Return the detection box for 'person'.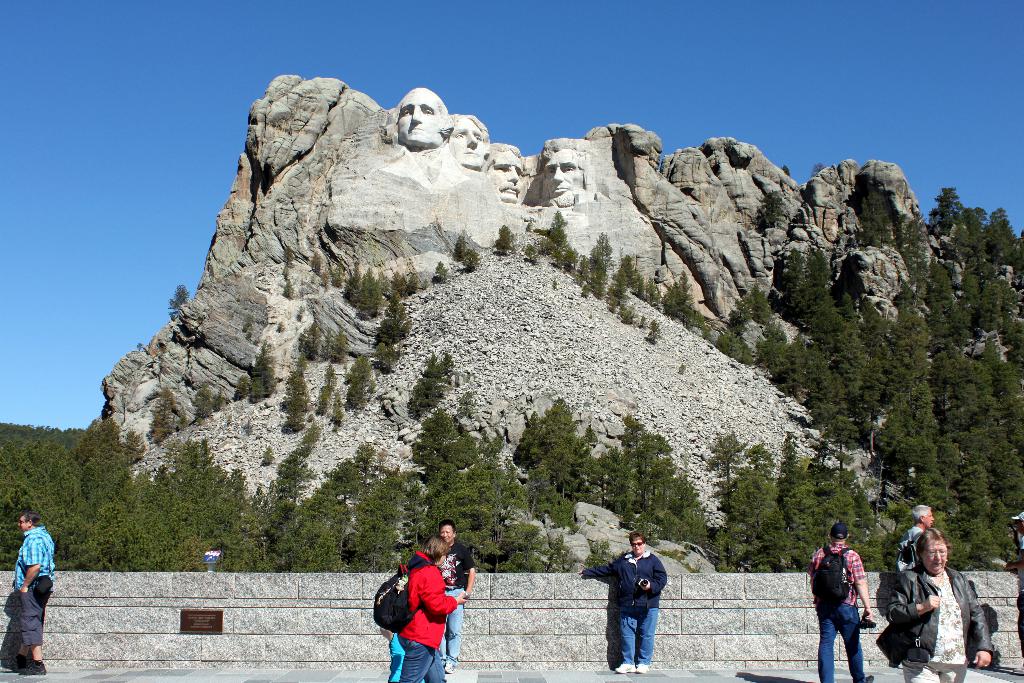
<region>9, 514, 53, 678</region>.
